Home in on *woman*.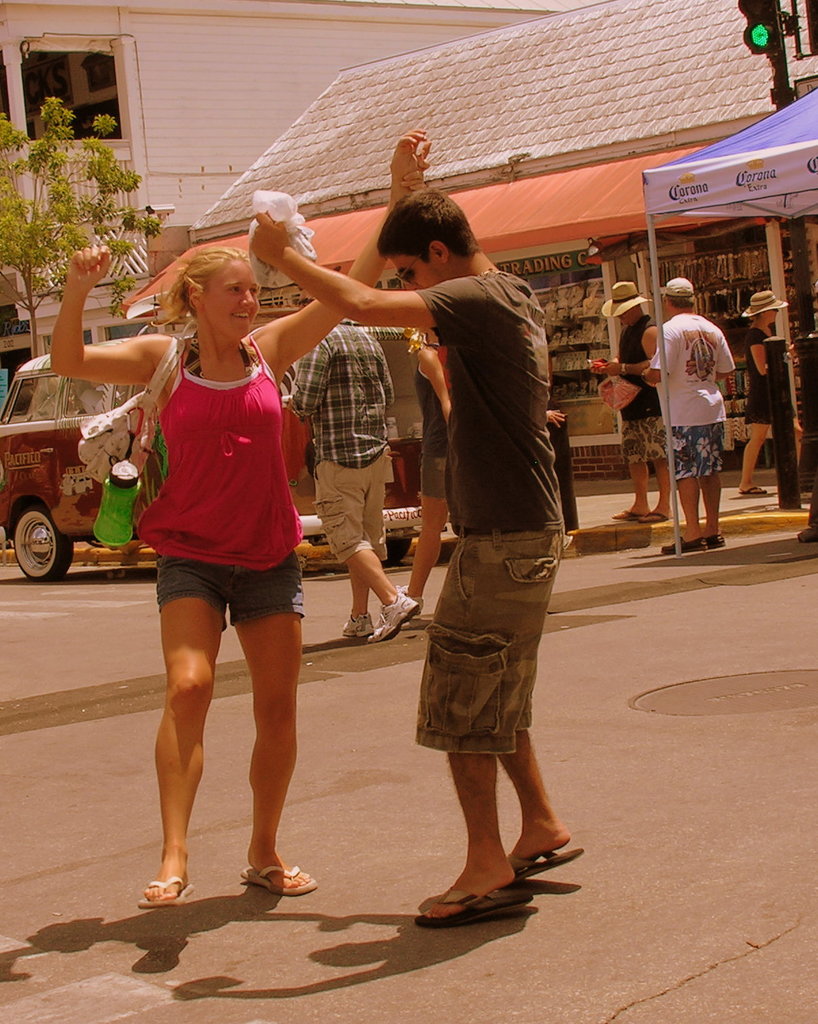
Homed in at bbox=[745, 290, 788, 489].
